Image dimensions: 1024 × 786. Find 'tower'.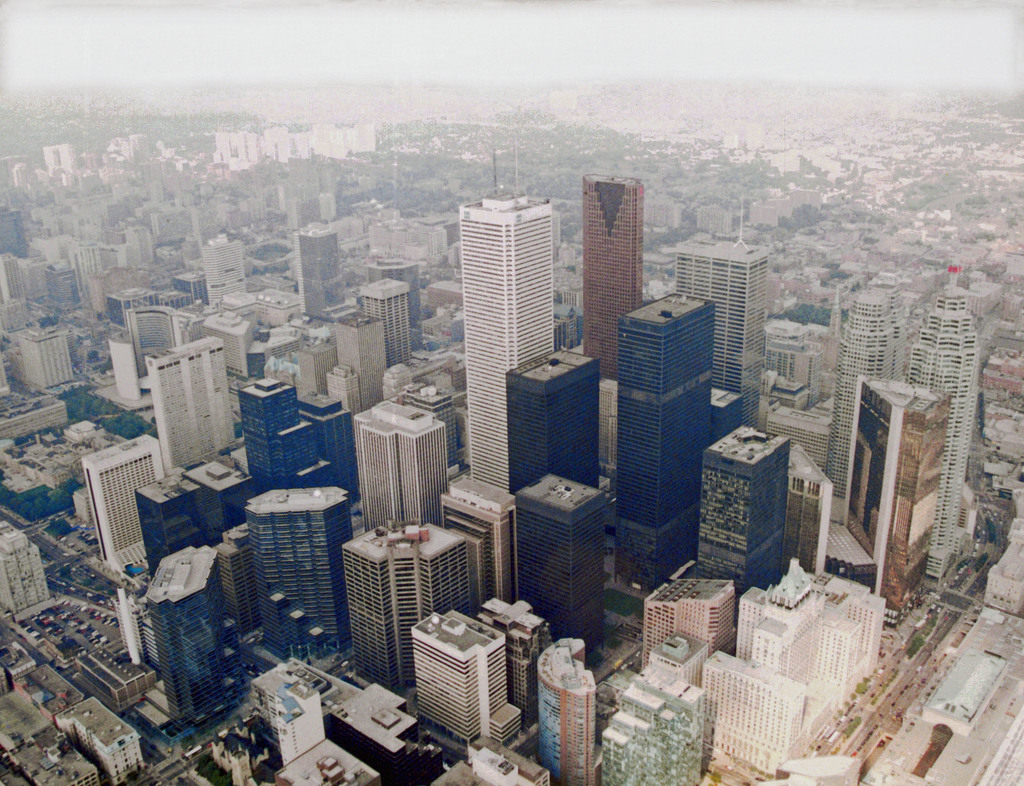
box(678, 221, 760, 424).
